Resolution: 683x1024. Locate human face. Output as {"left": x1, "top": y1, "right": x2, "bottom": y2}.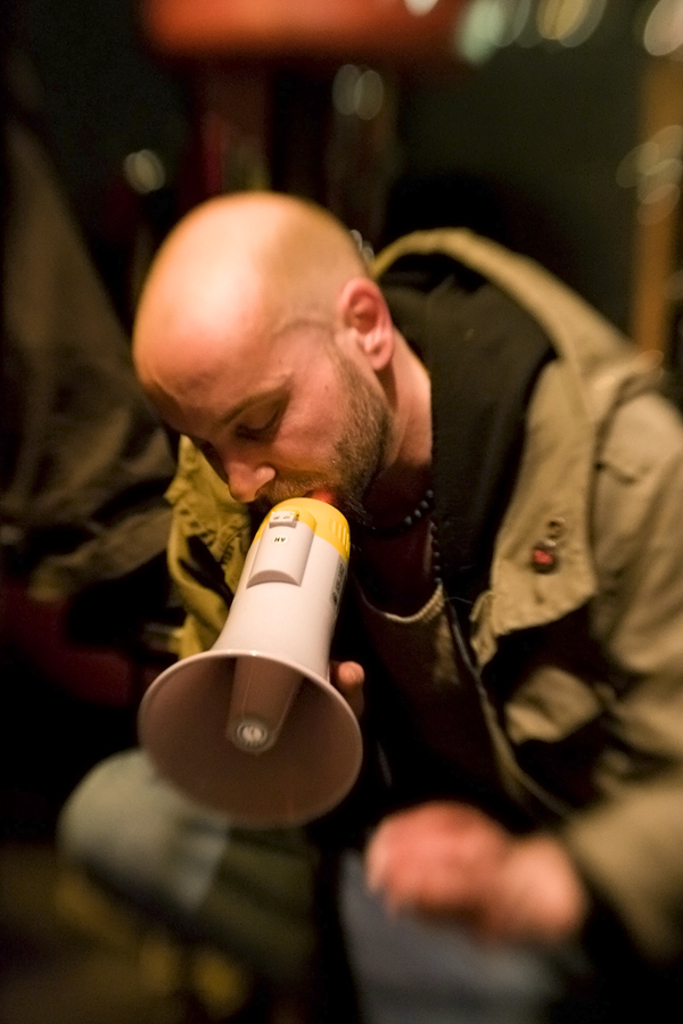
{"left": 164, "top": 338, "right": 386, "bottom": 513}.
